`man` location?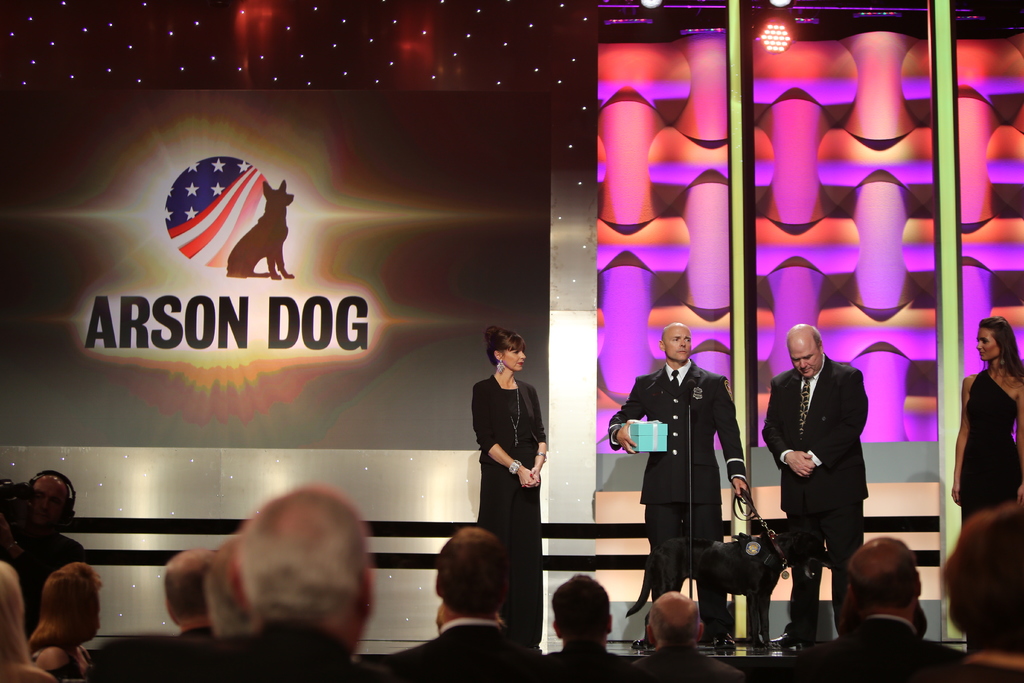
[left=927, top=506, right=1023, bottom=682]
